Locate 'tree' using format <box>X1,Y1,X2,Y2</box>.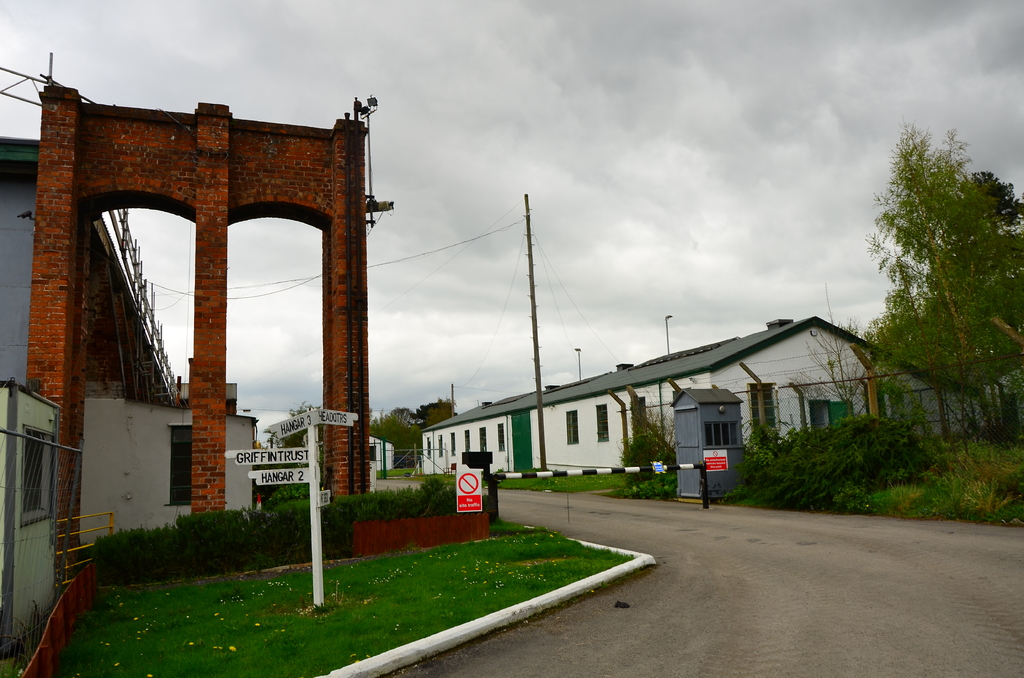
<box>367,405,426,471</box>.
